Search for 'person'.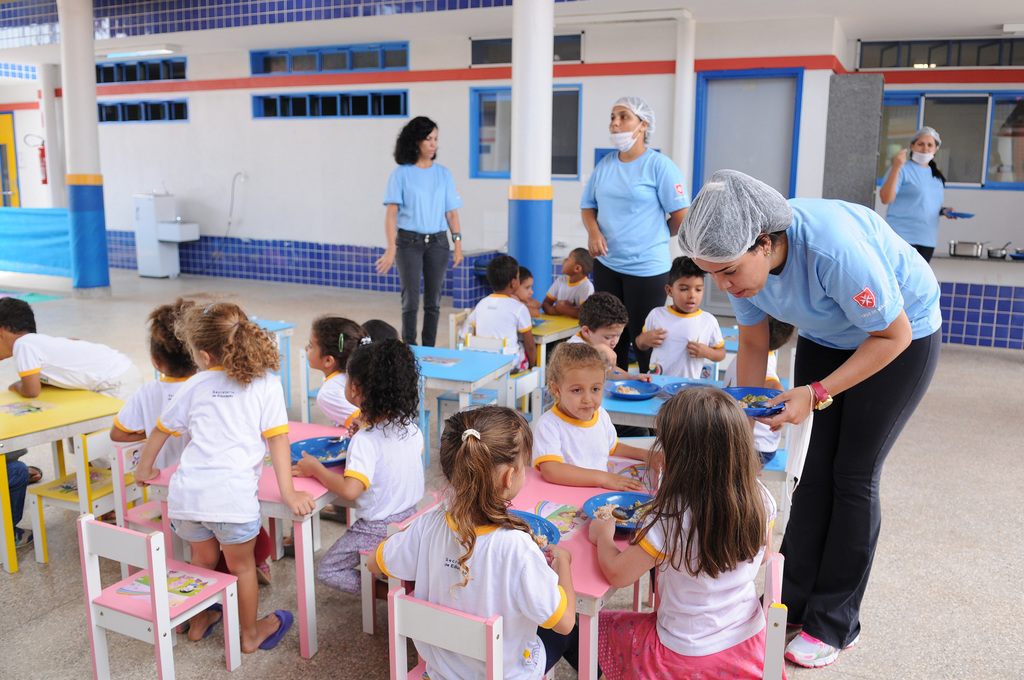
Found at [left=292, top=341, right=433, bottom=618].
